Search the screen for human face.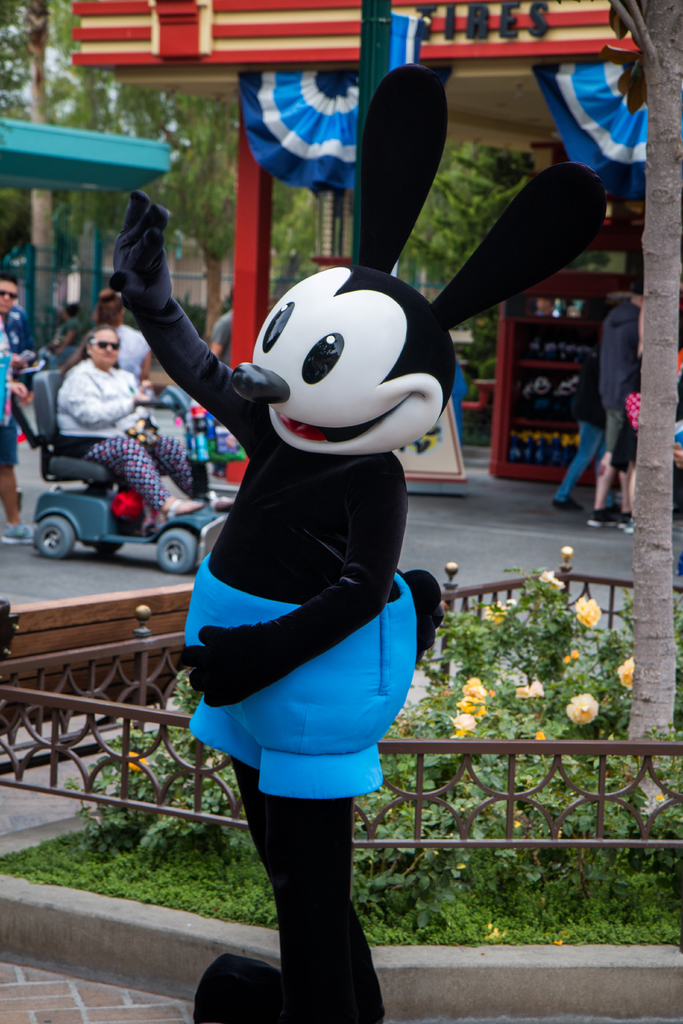
Found at 3, 278, 15, 316.
